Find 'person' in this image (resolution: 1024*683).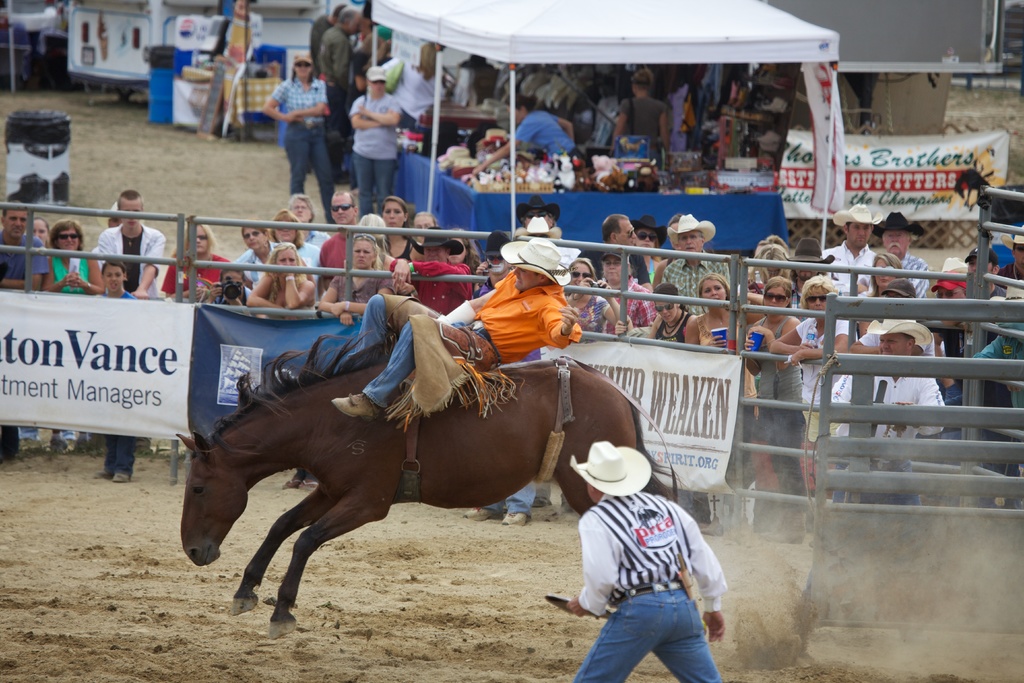
328:236:588:432.
